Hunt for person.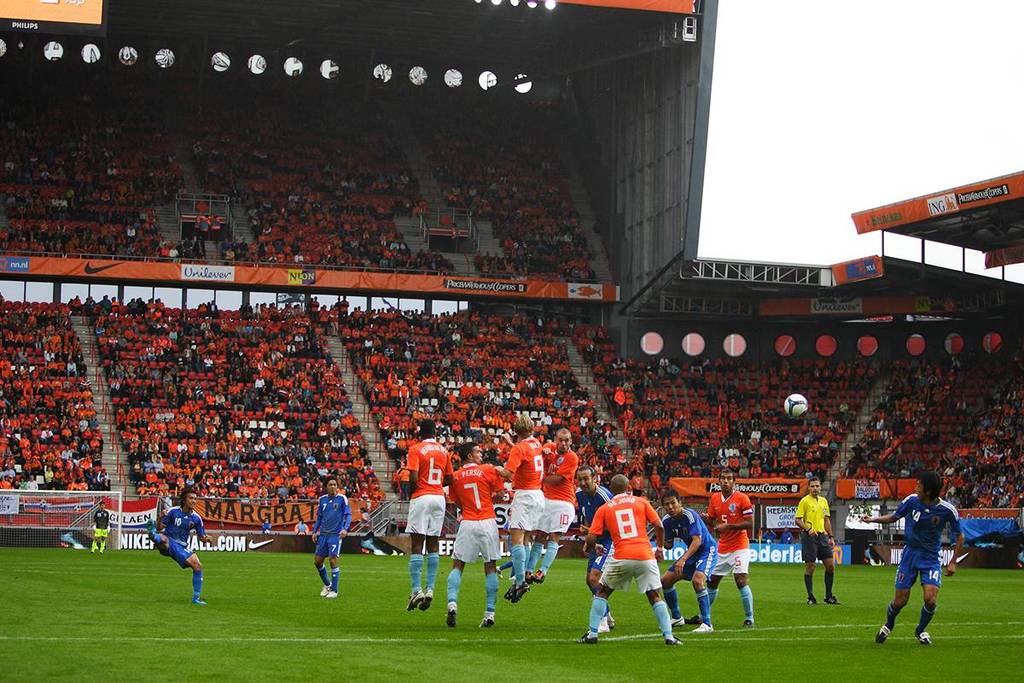
Hunted down at <box>729,400,740,412</box>.
